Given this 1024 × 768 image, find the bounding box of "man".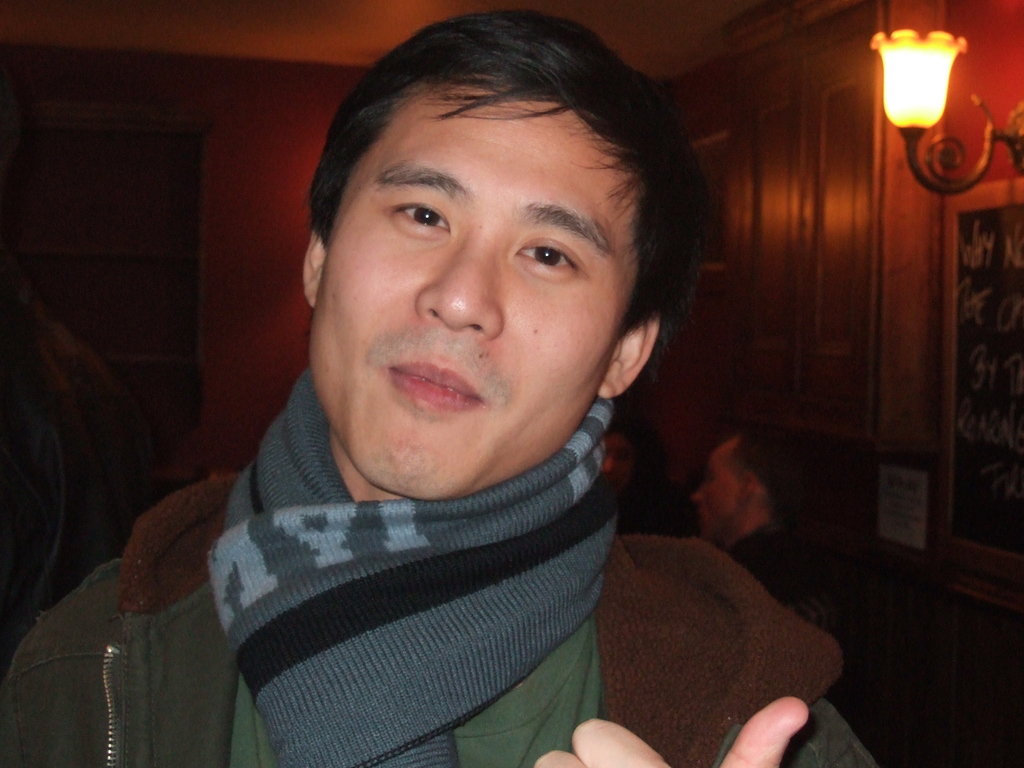
crop(93, 40, 831, 744).
